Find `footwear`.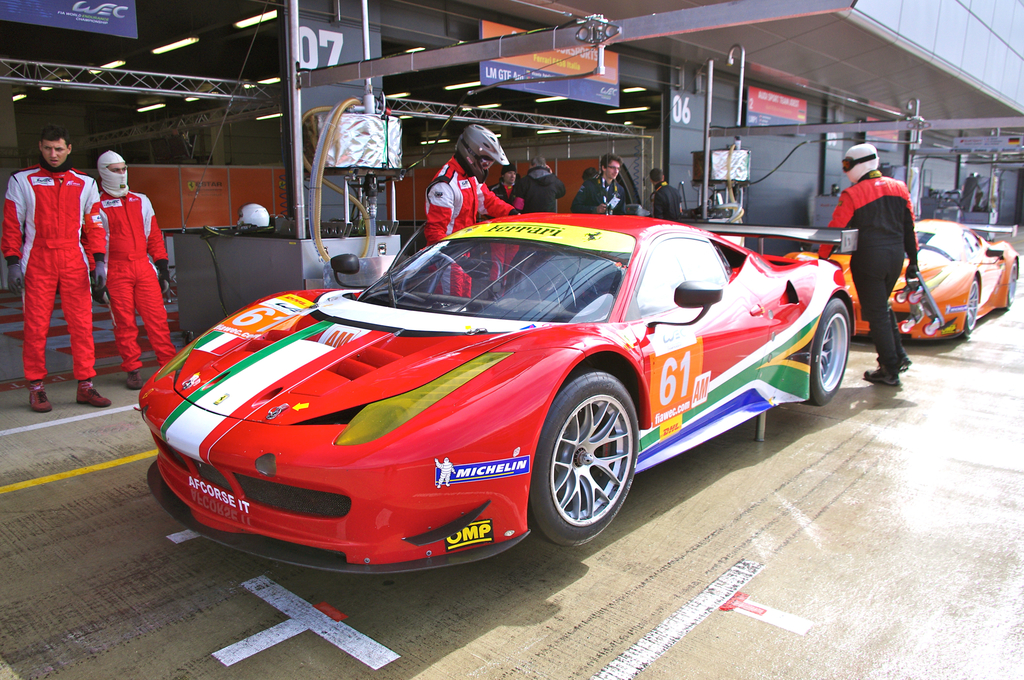
bbox=(25, 379, 52, 412).
